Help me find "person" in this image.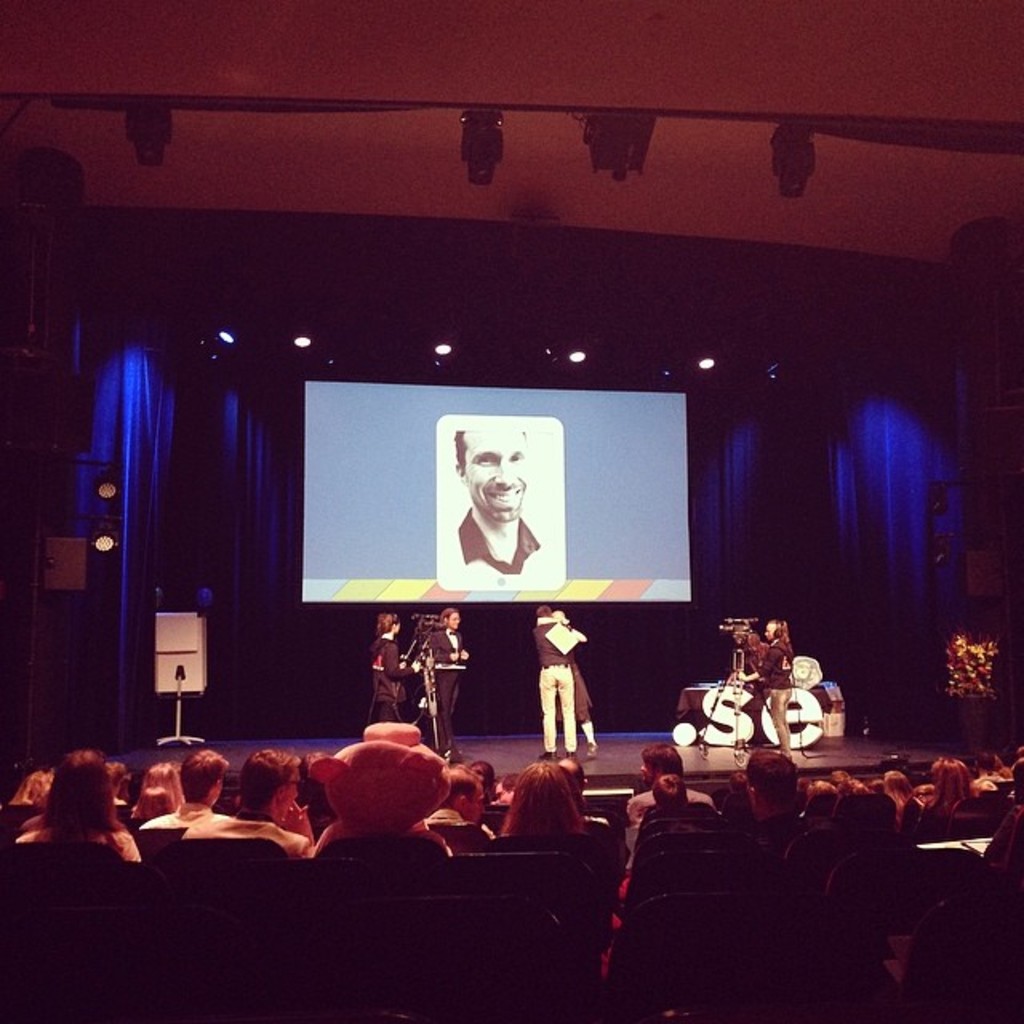
Found it: <bbox>546, 605, 598, 757</bbox>.
